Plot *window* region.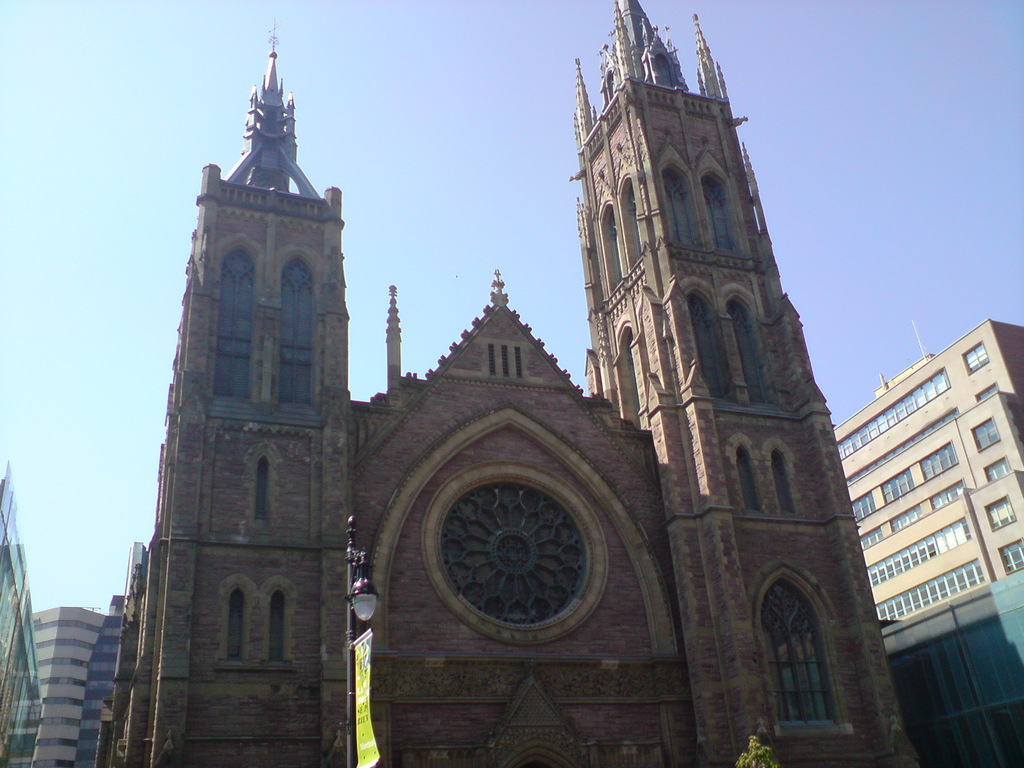
Plotted at <box>755,560,851,736</box>.
